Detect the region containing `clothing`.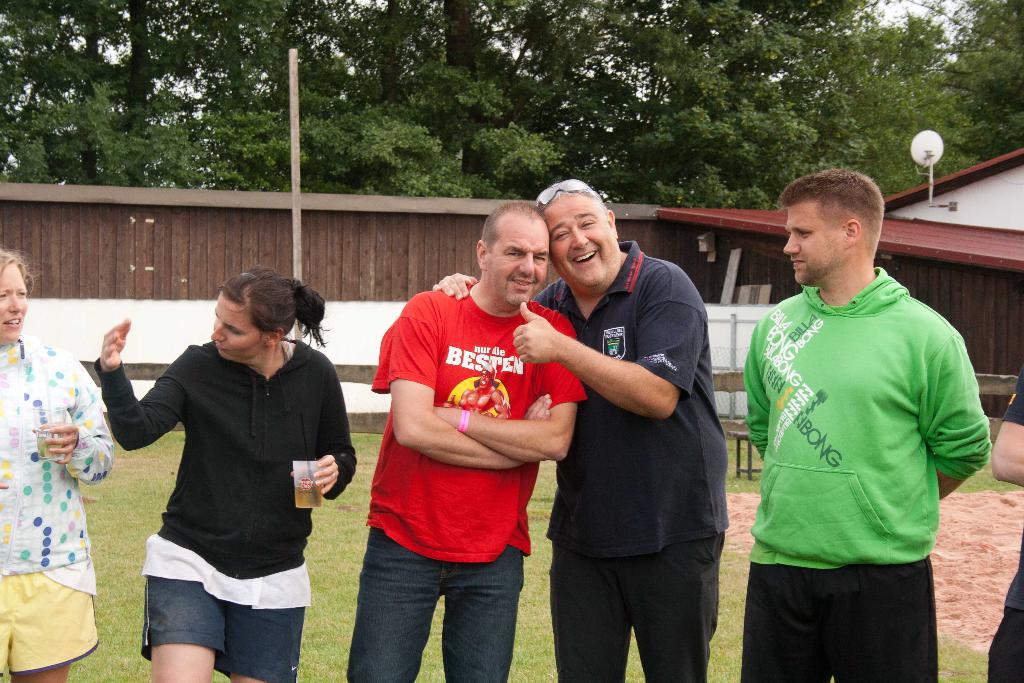
0/334/106/671.
